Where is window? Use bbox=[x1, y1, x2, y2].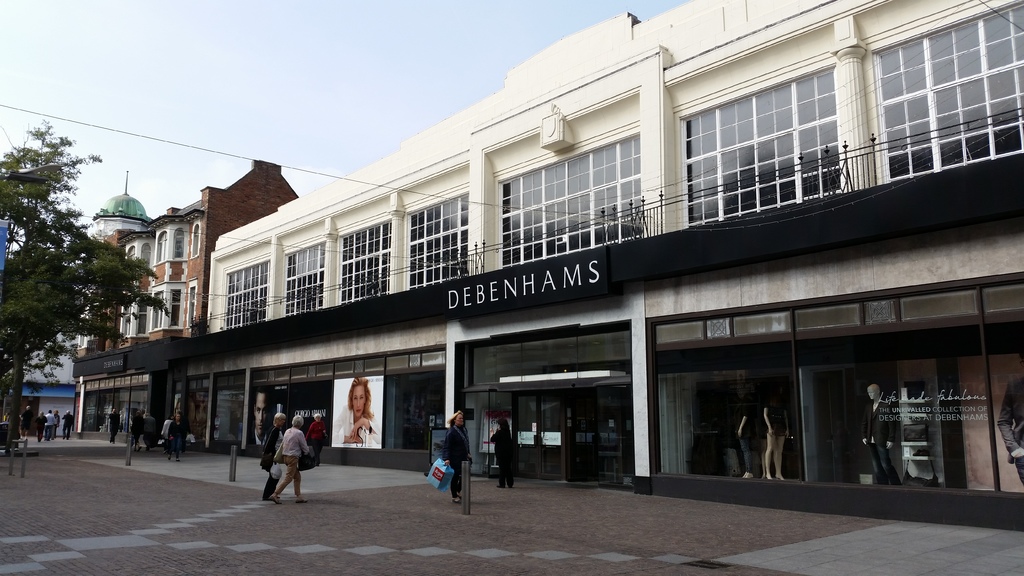
bbox=[190, 222, 199, 260].
